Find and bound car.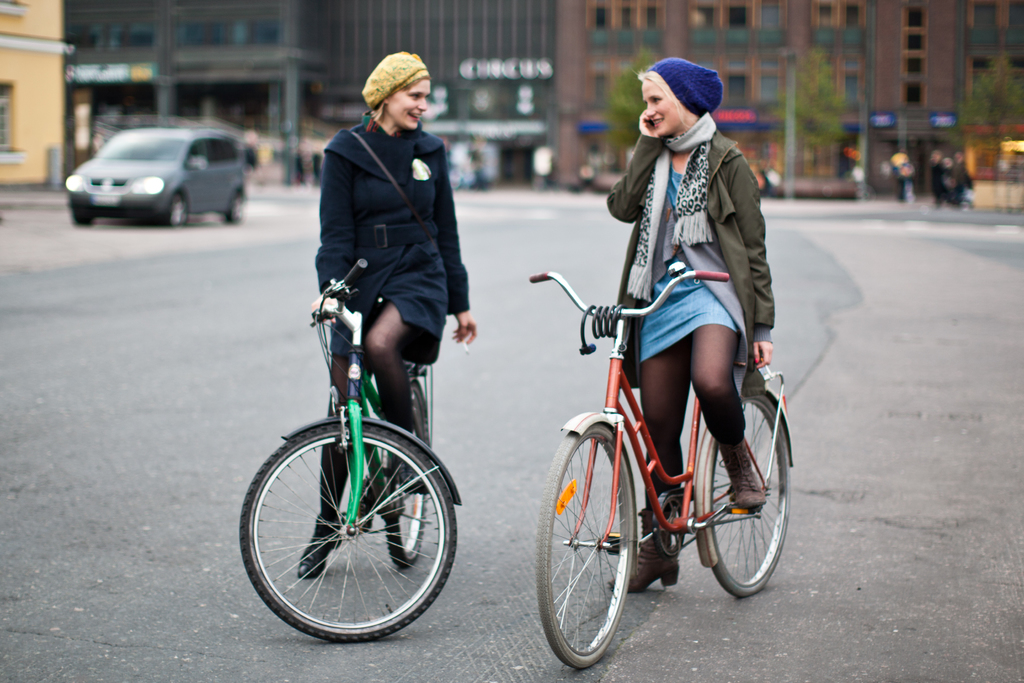
Bound: (x1=55, y1=120, x2=250, y2=224).
